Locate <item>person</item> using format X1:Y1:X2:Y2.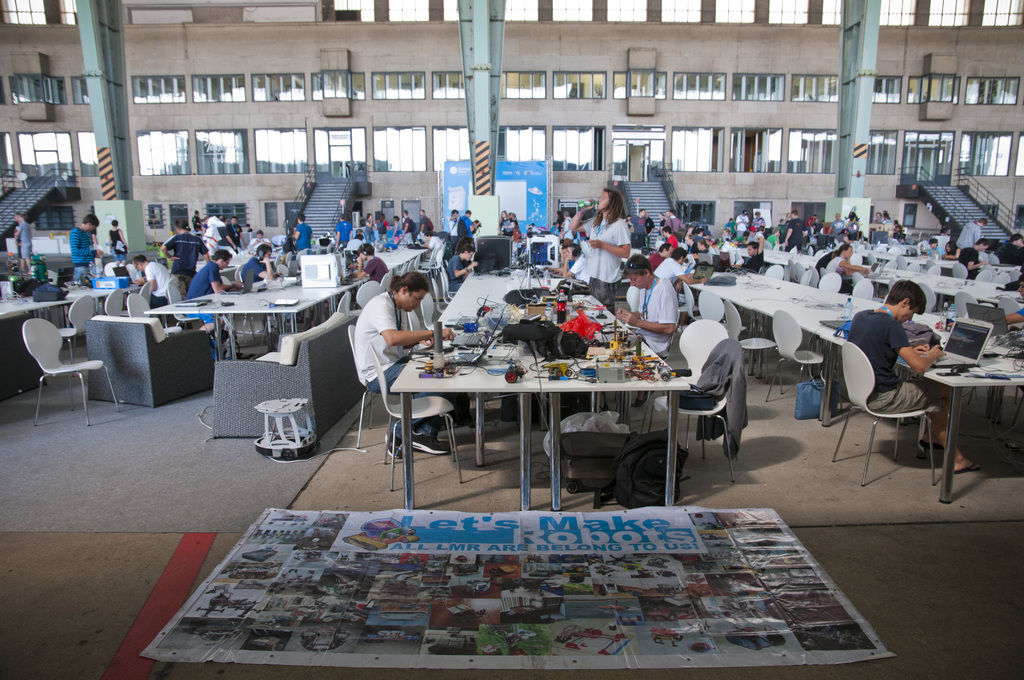
418:210:428:241.
